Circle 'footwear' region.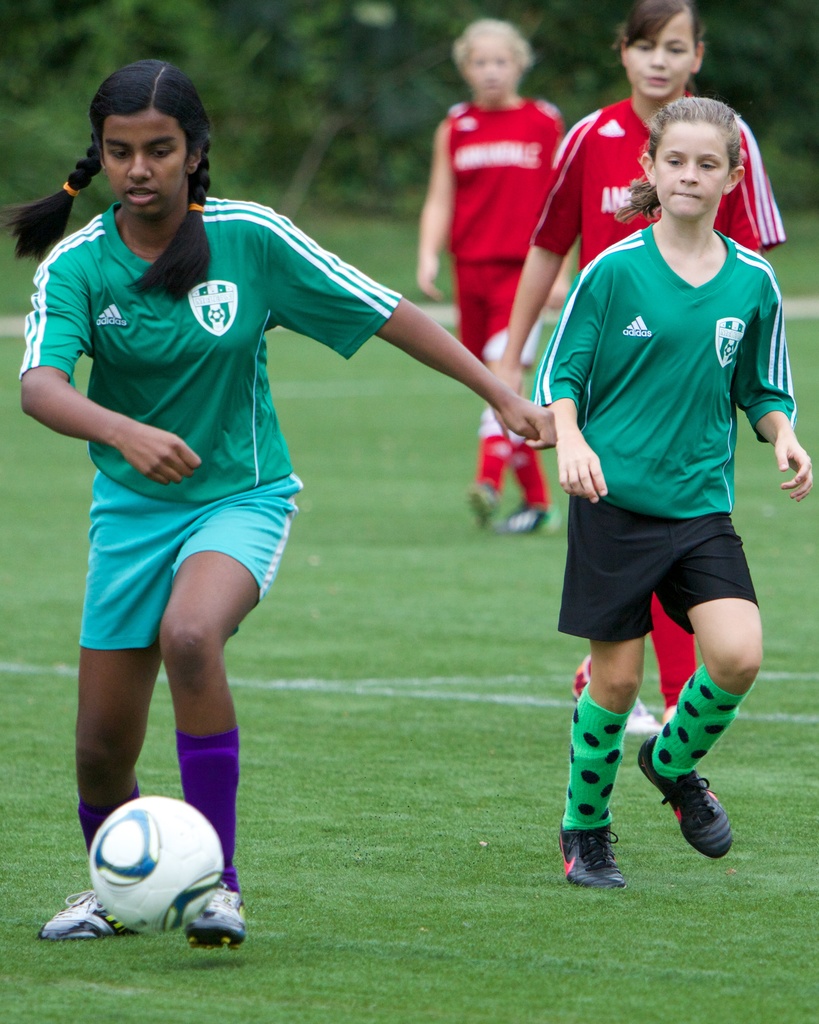
Region: x1=40 y1=896 x2=131 y2=940.
